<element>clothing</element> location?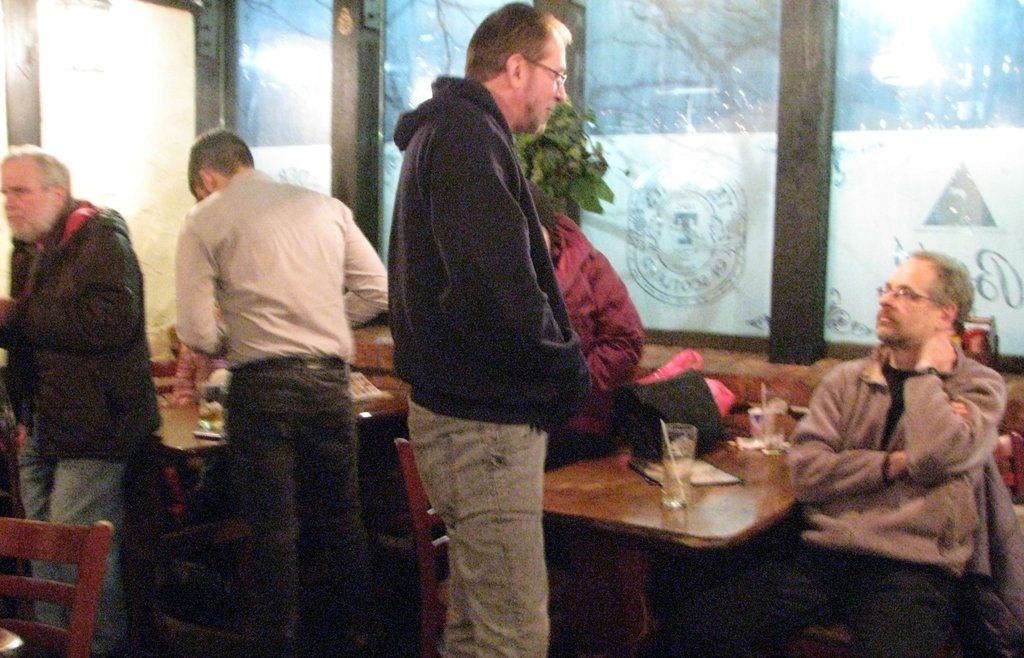
<box>383,70,601,657</box>
